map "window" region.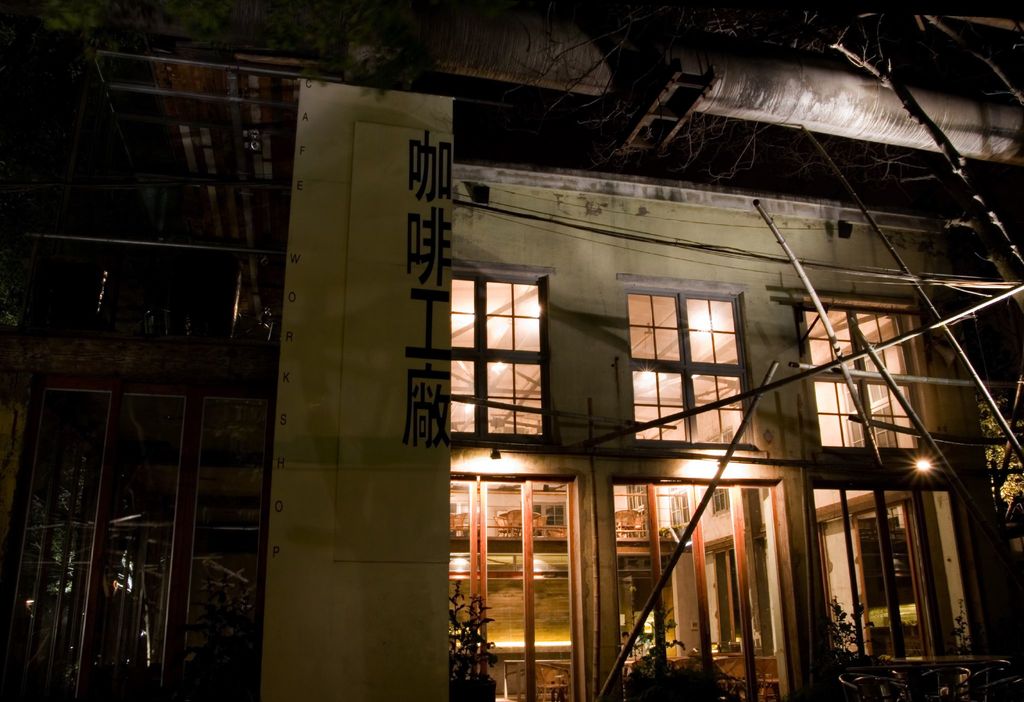
Mapped to rect(626, 293, 754, 455).
